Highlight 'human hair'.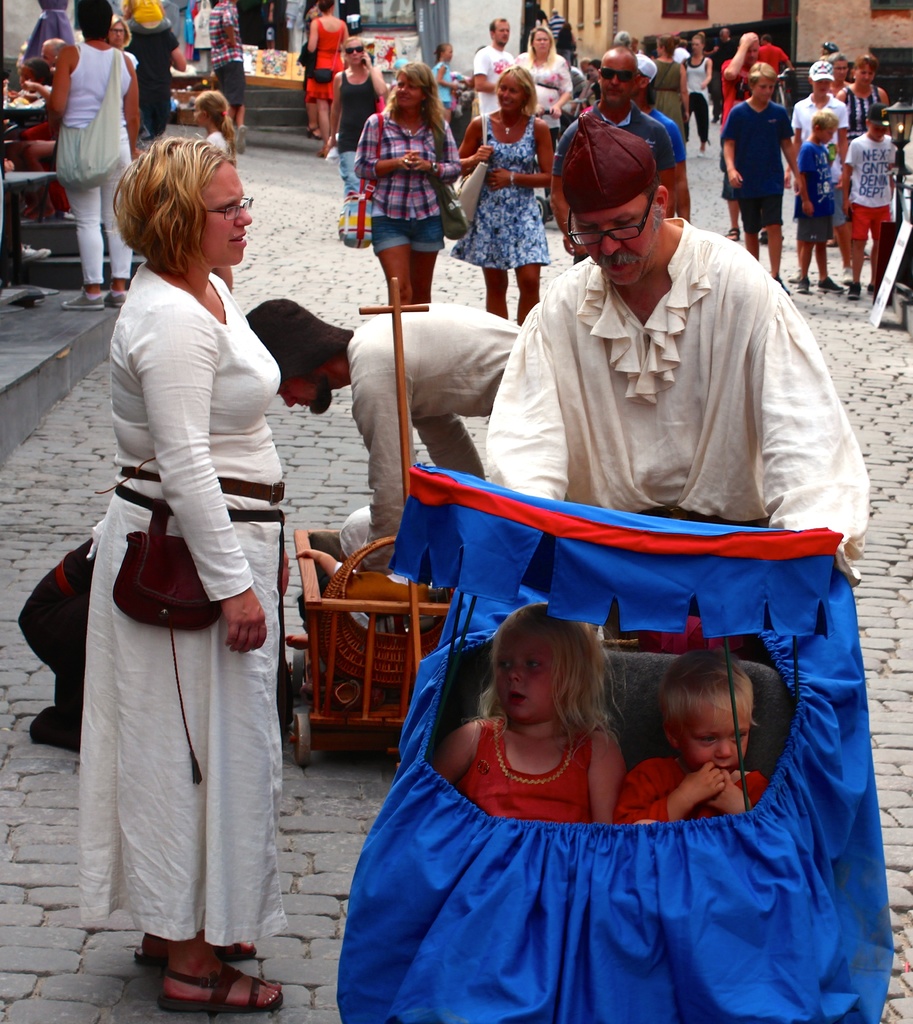
Highlighted region: <bbox>499, 64, 540, 127</bbox>.
